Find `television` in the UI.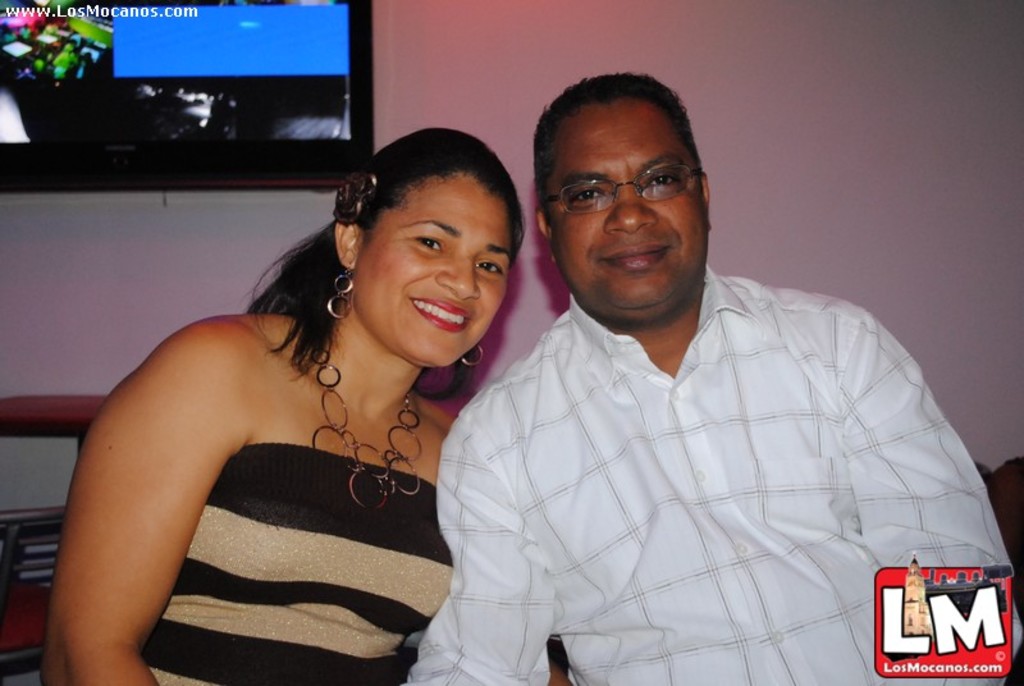
UI element at (x1=0, y1=0, x2=367, y2=196).
